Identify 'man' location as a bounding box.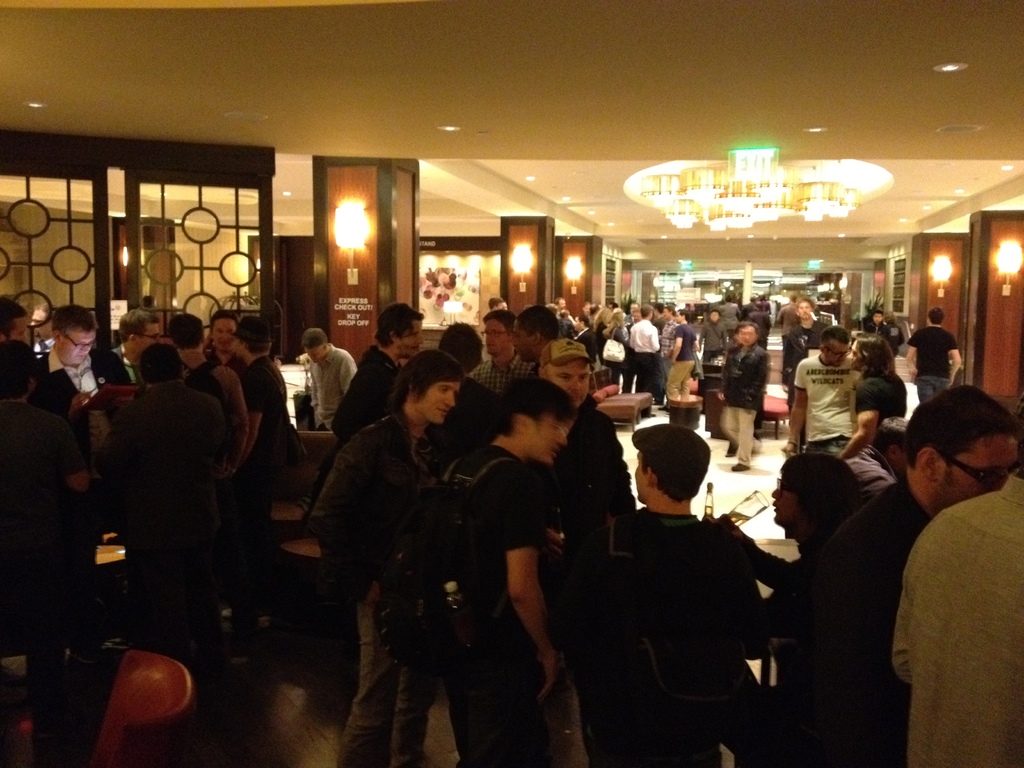
crop(810, 384, 1023, 767).
